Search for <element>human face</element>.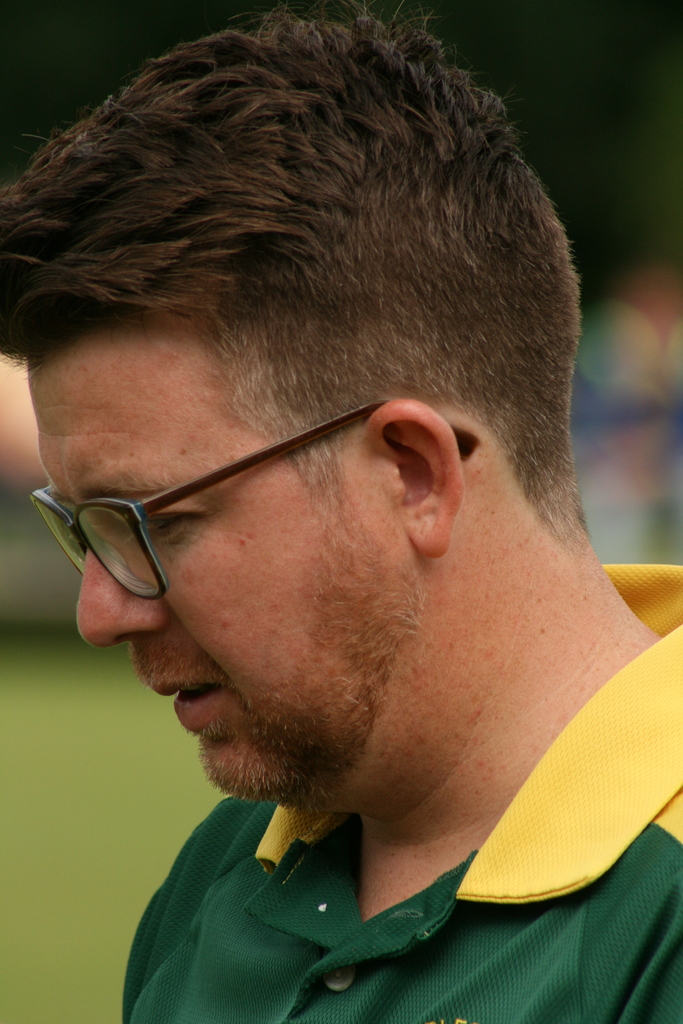
Found at {"left": 26, "top": 352, "right": 408, "bottom": 802}.
